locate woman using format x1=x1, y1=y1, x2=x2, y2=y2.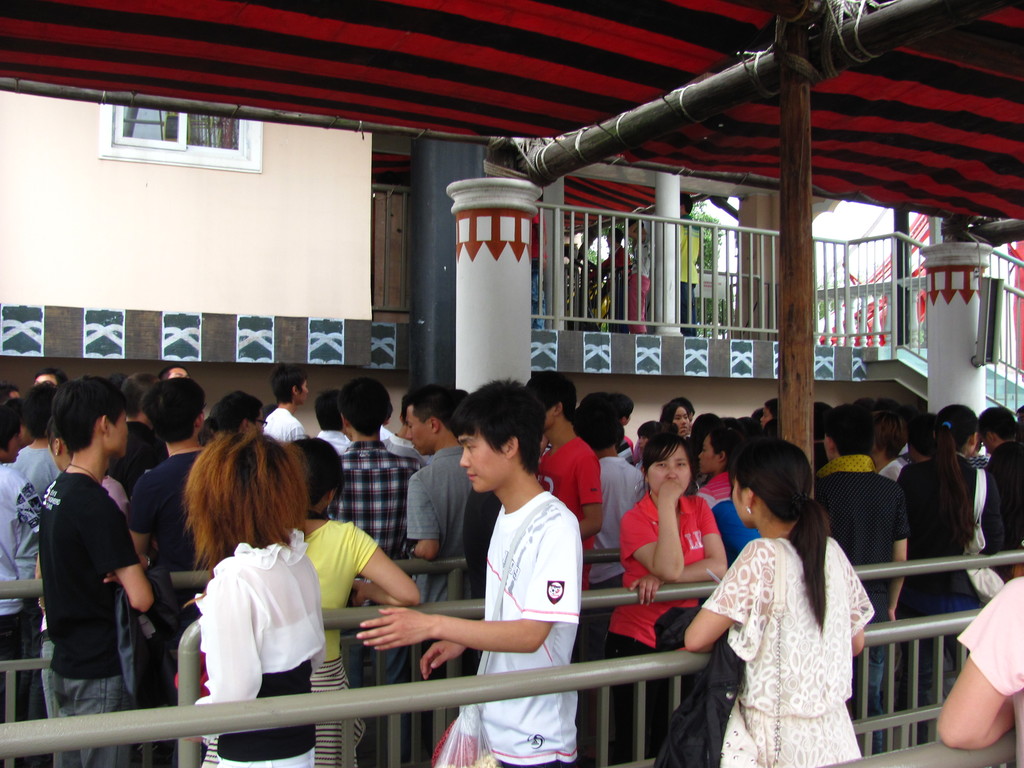
x1=202, y1=431, x2=420, y2=767.
